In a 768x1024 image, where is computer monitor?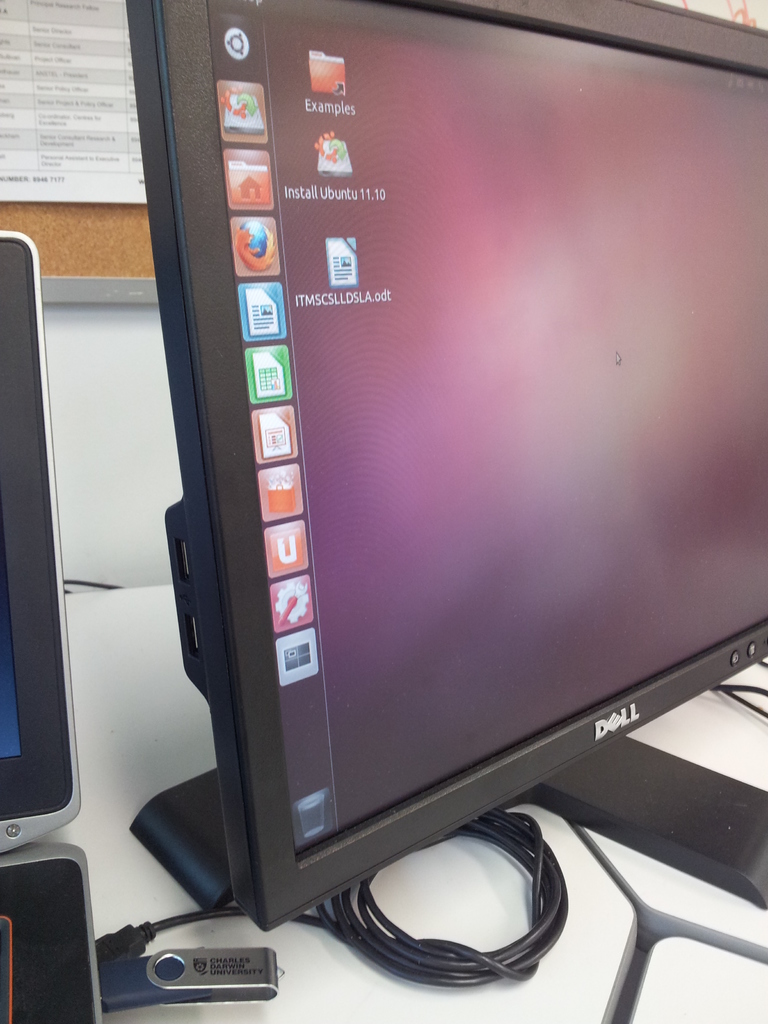
<region>134, 0, 765, 929</region>.
